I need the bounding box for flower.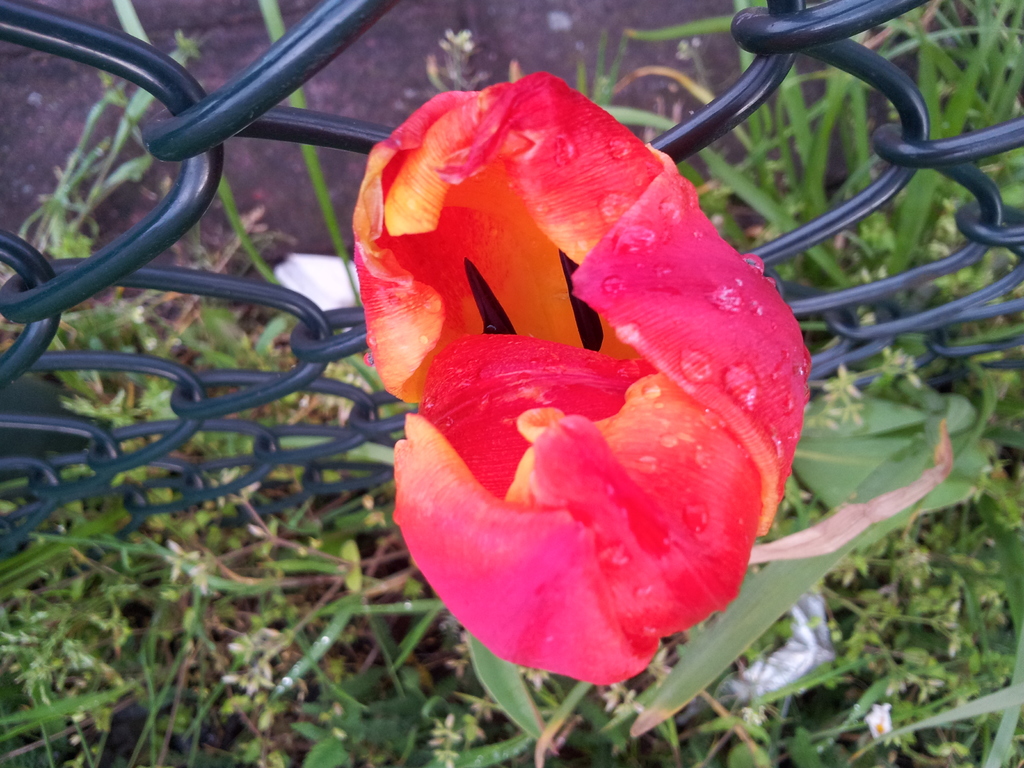
Here it is: 865 699 893 741.
